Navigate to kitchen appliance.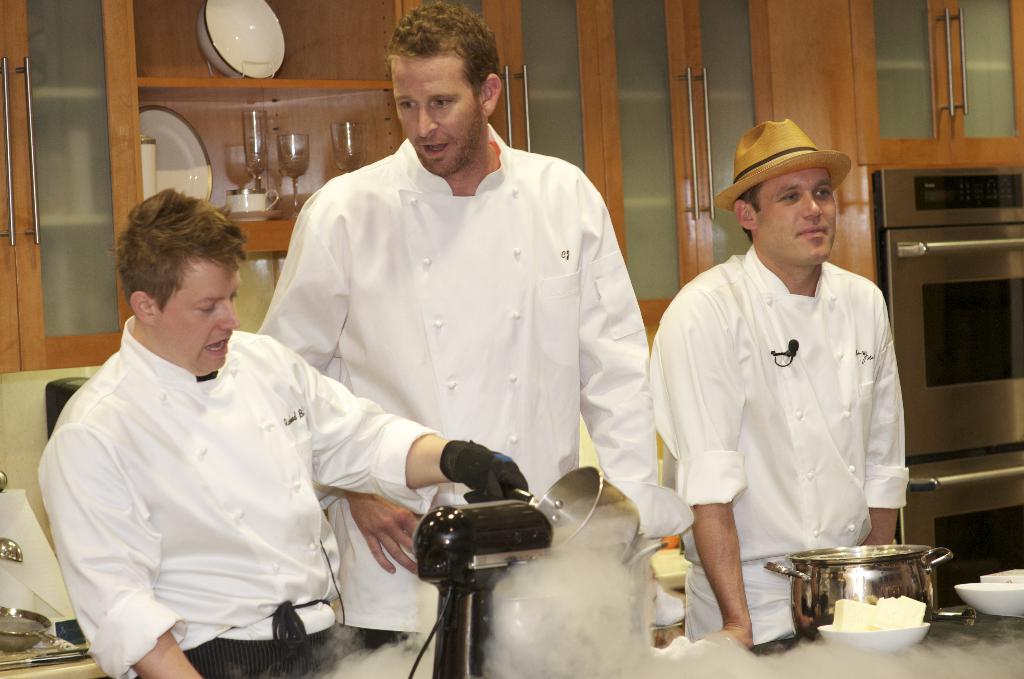
Navigation target: pyautogui.locateOnScreen(0, 605, 52, 650).
